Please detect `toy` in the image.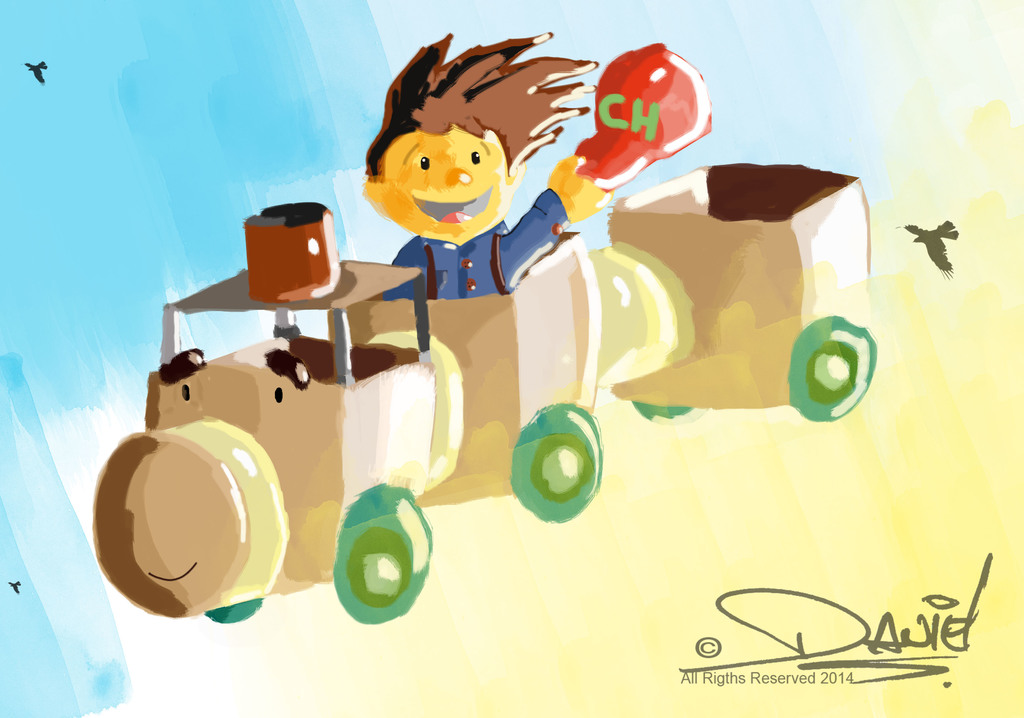
{"x1": 361, "y1": 36, "x2": 707, "y2": 297}.
